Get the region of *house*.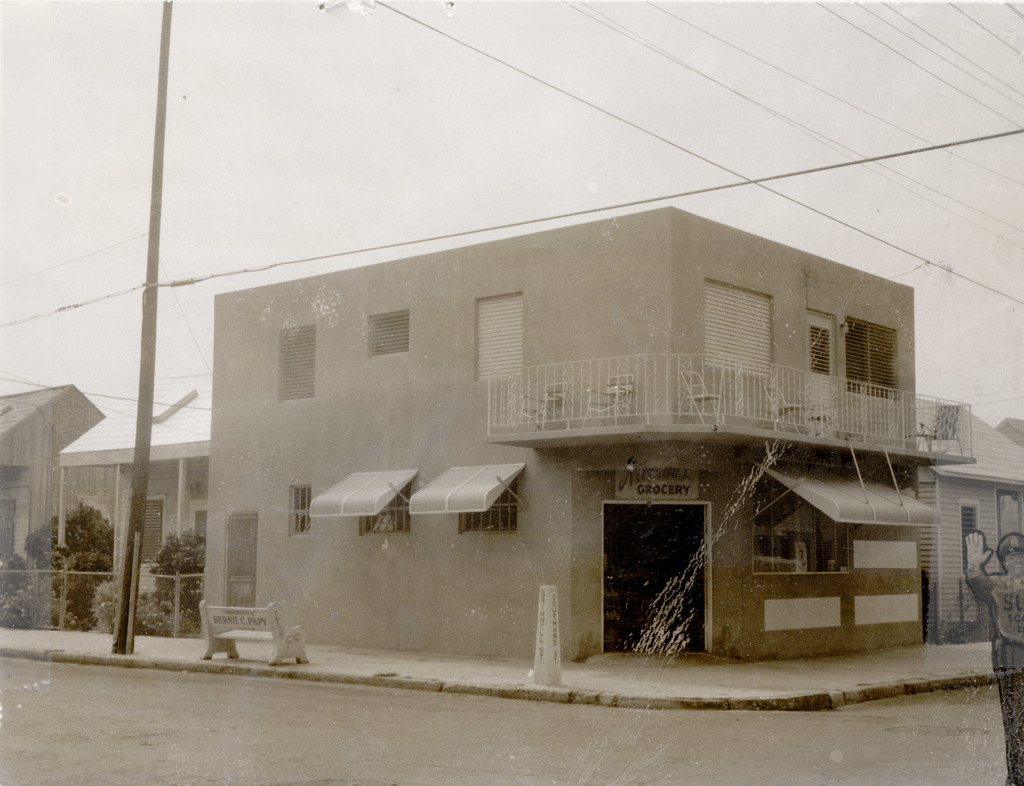
box(281, 209, 943, 677).
